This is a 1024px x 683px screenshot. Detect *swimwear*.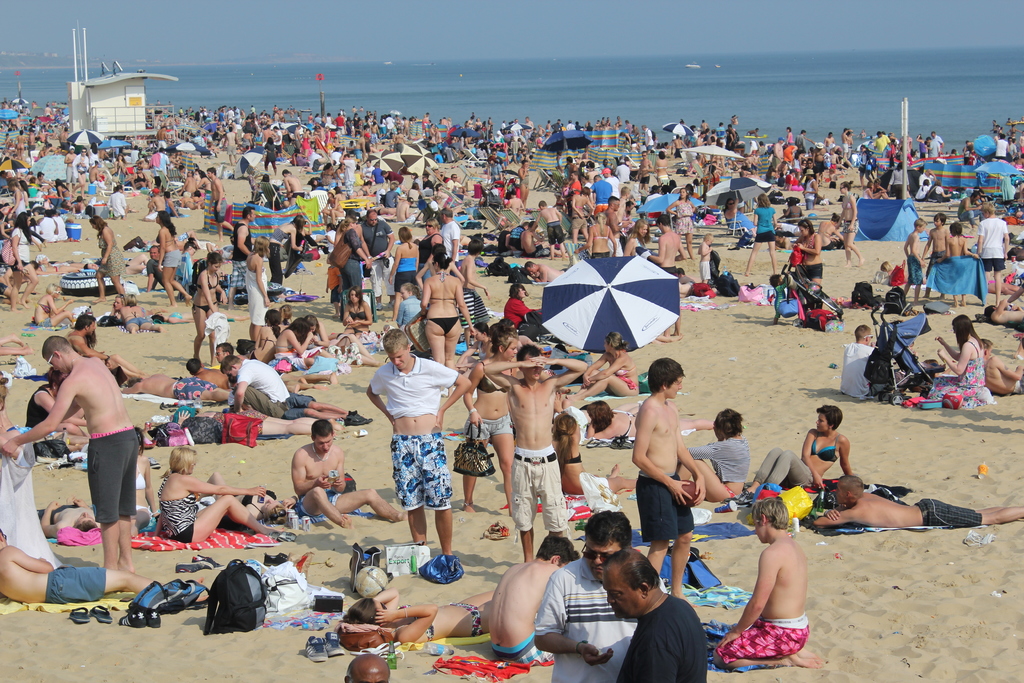
l=36, t=300, r=49, b=314.
